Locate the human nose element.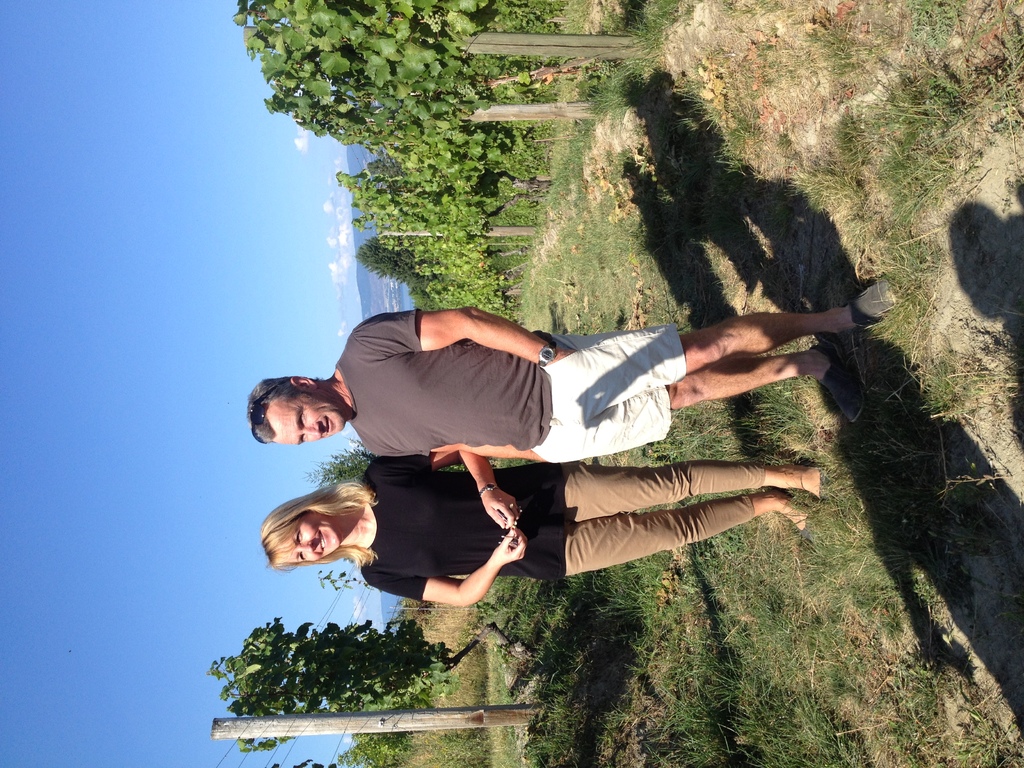
Element bbox: bbox(299, 540, 313, 555).
